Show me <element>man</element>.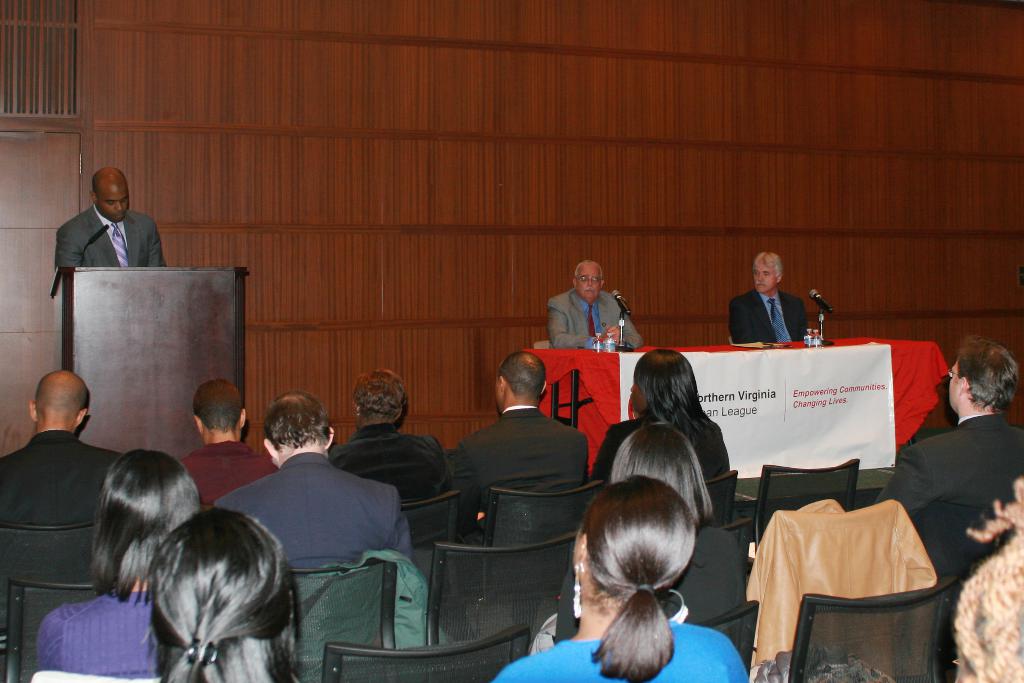
<element>man</element> is here: select_region(209, 389, 416, 560).
